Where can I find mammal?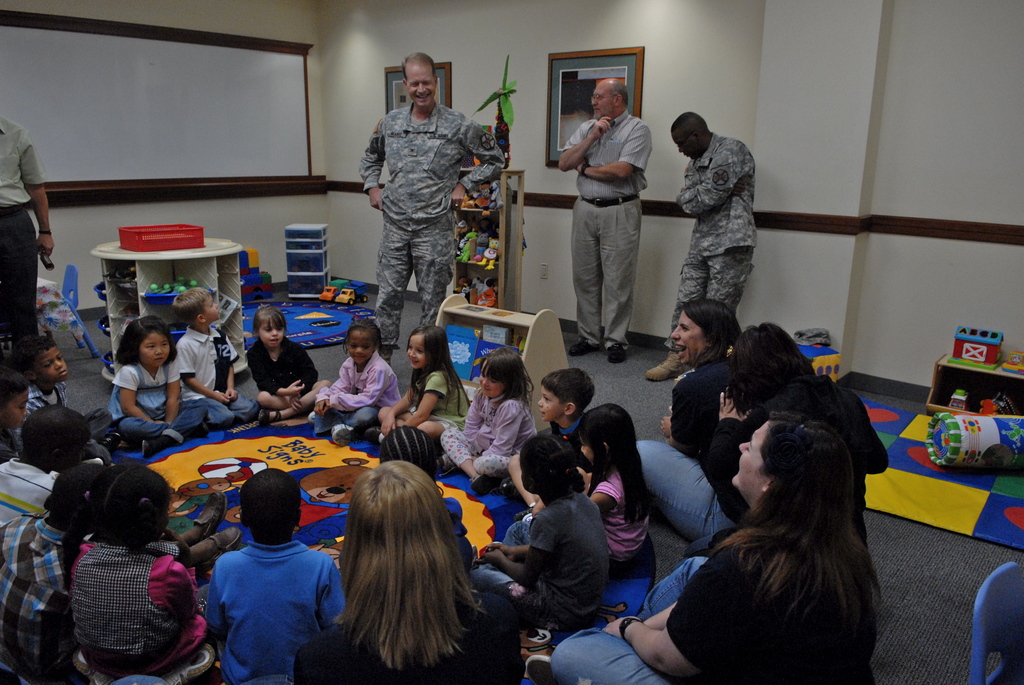
You can find it at (left=20, top=332, right=124, bottom=457).
